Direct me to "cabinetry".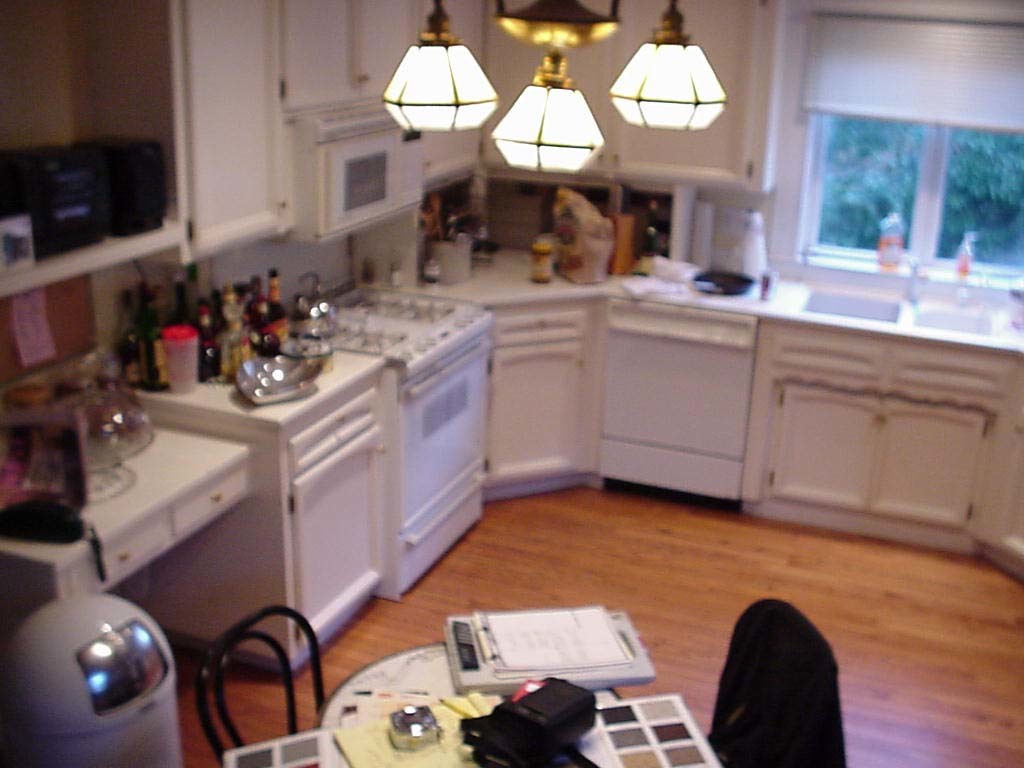
Direction: x1=288, y1=381, x2=390, y2=647.
